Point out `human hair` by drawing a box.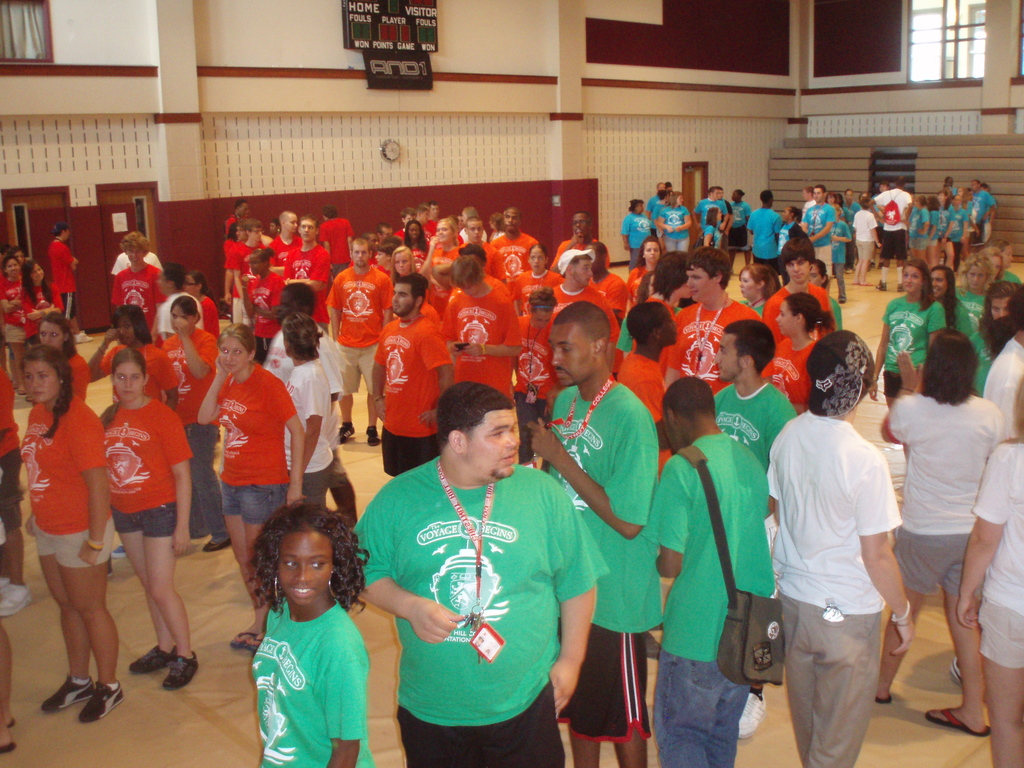
(861,198,870,211).
